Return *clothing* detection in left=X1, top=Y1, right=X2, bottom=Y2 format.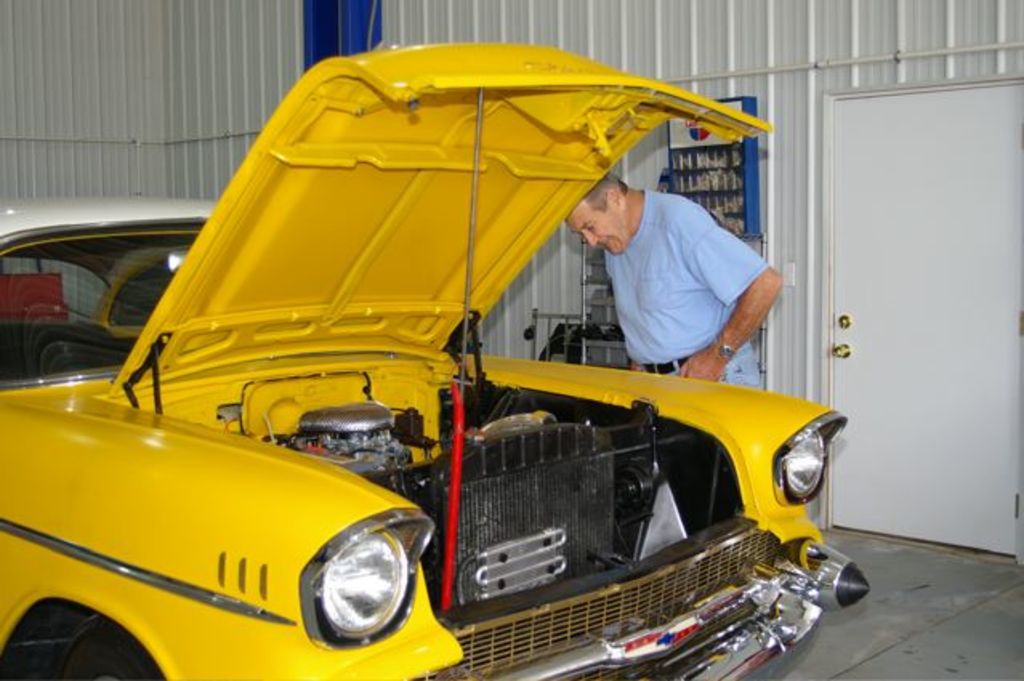
left=603, top=191, right=795, bottom=385.
